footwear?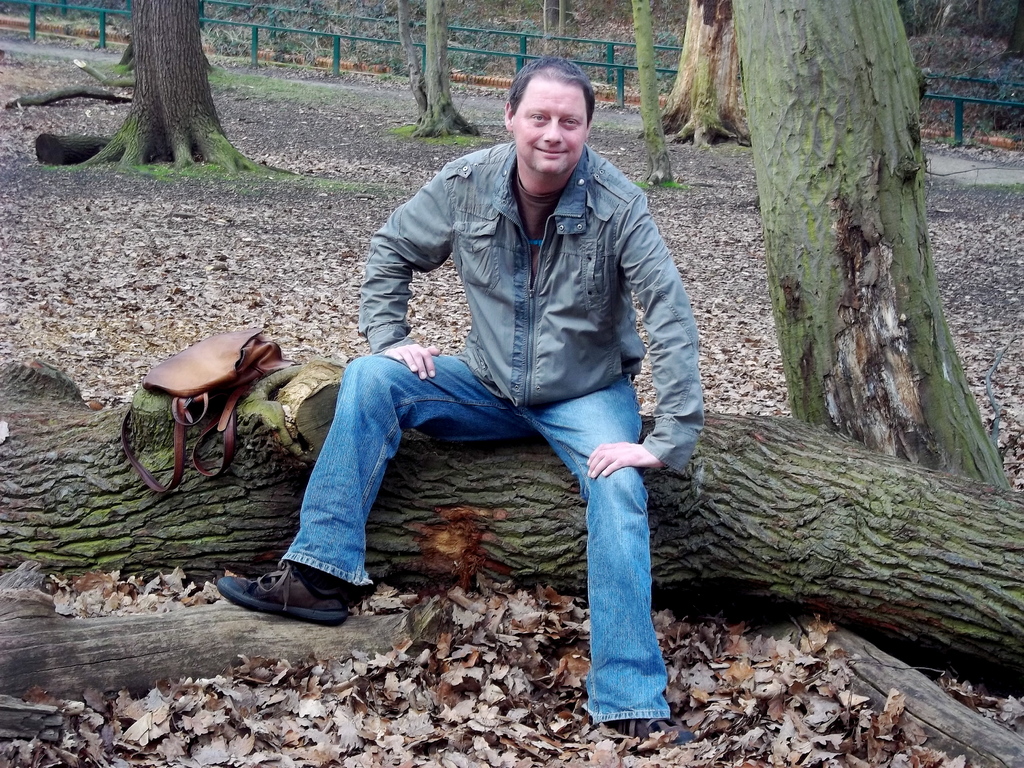
left=213, top=556, right=355, bottom=630
